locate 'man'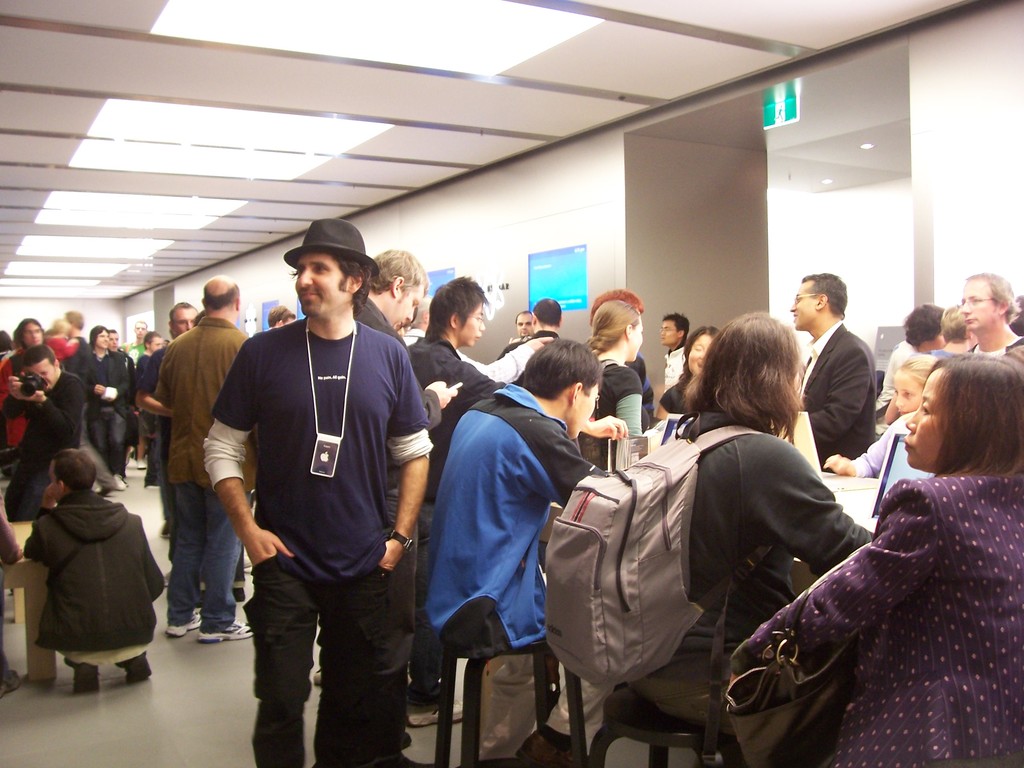
region(166, 274, 257, 642)
